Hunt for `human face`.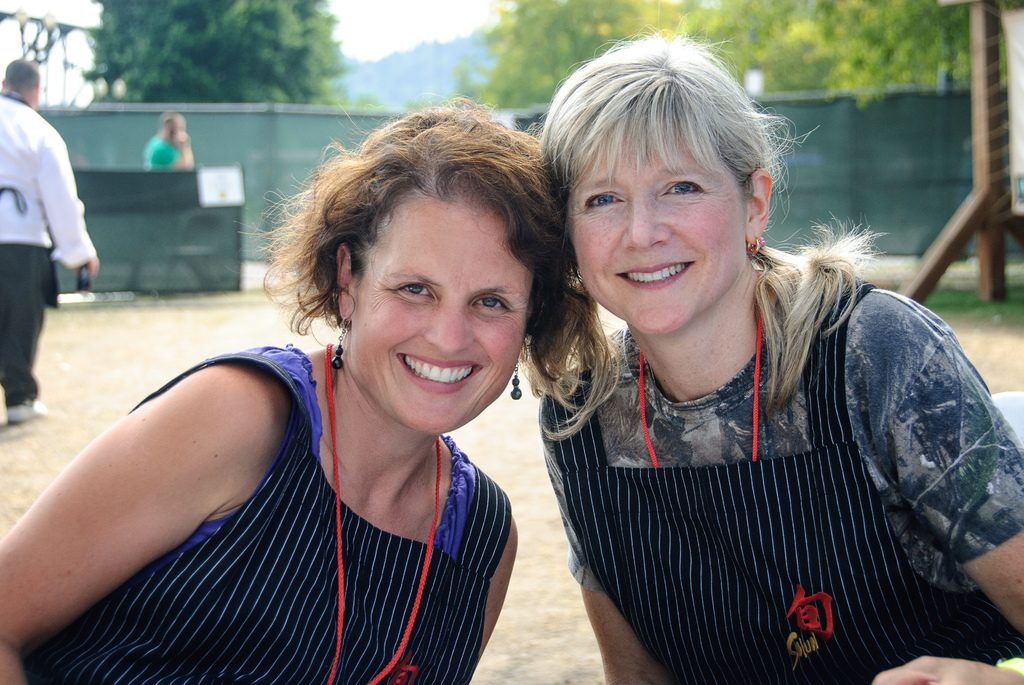
Hunted down at 350 190 531 436.
